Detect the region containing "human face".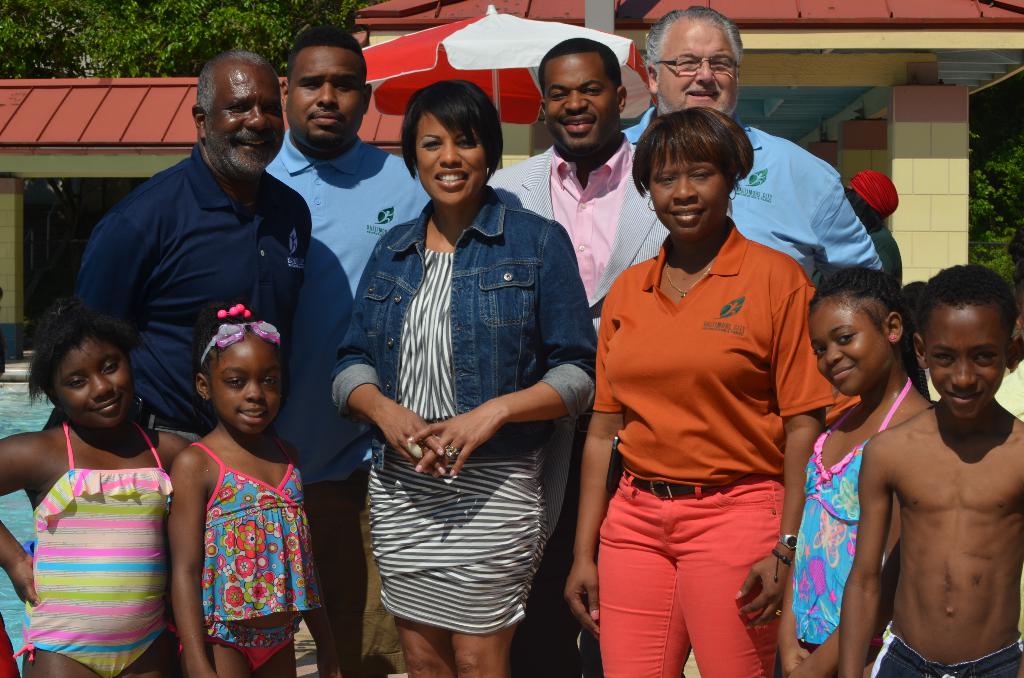
crop(547, 55, 614, 152).
